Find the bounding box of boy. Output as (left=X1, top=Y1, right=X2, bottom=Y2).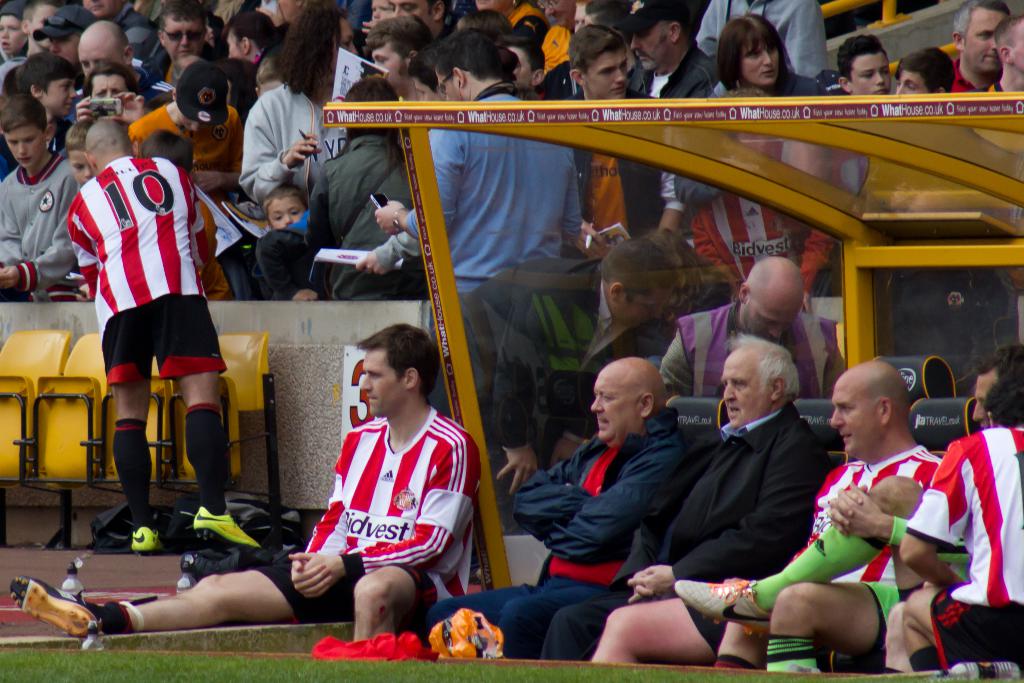
(left=0, top=93, right=82, bottom=301).
